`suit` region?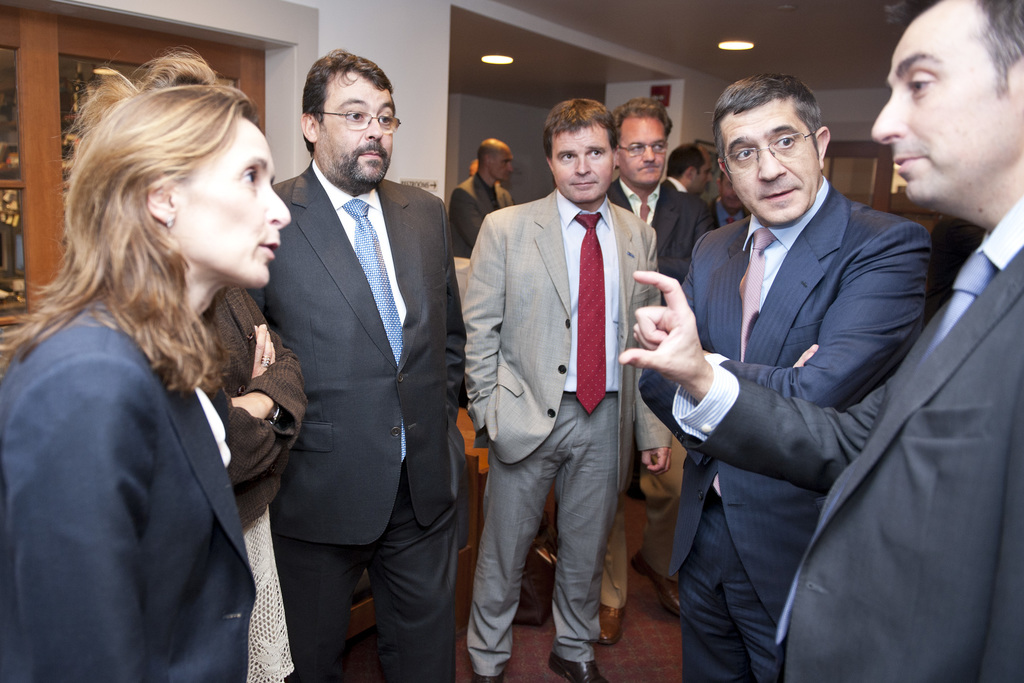
<region>246, 157, 468, 682</region>
